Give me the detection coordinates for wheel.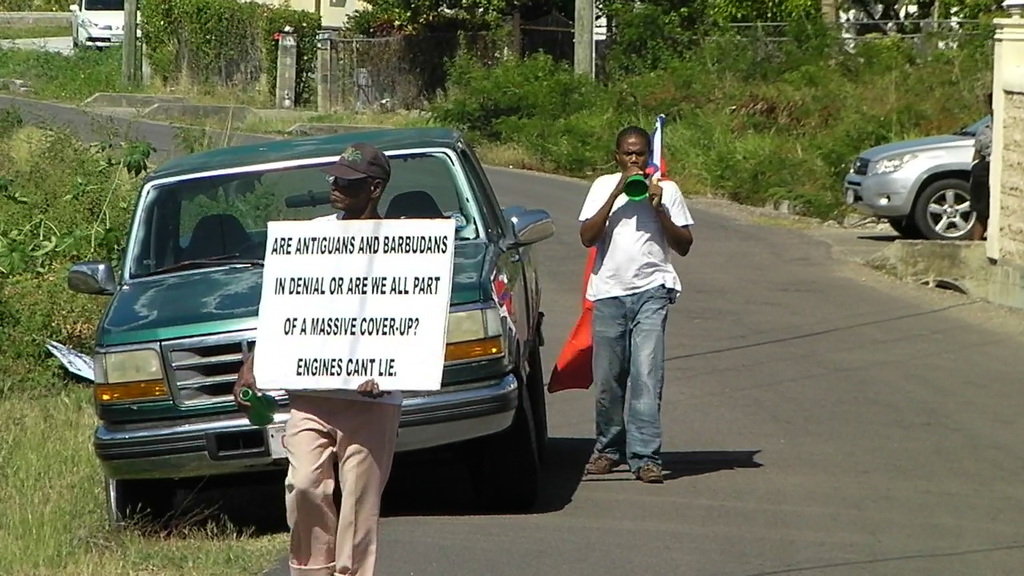
{"left": 918, "top": 180, "right": 979, "bottom": 246}.
